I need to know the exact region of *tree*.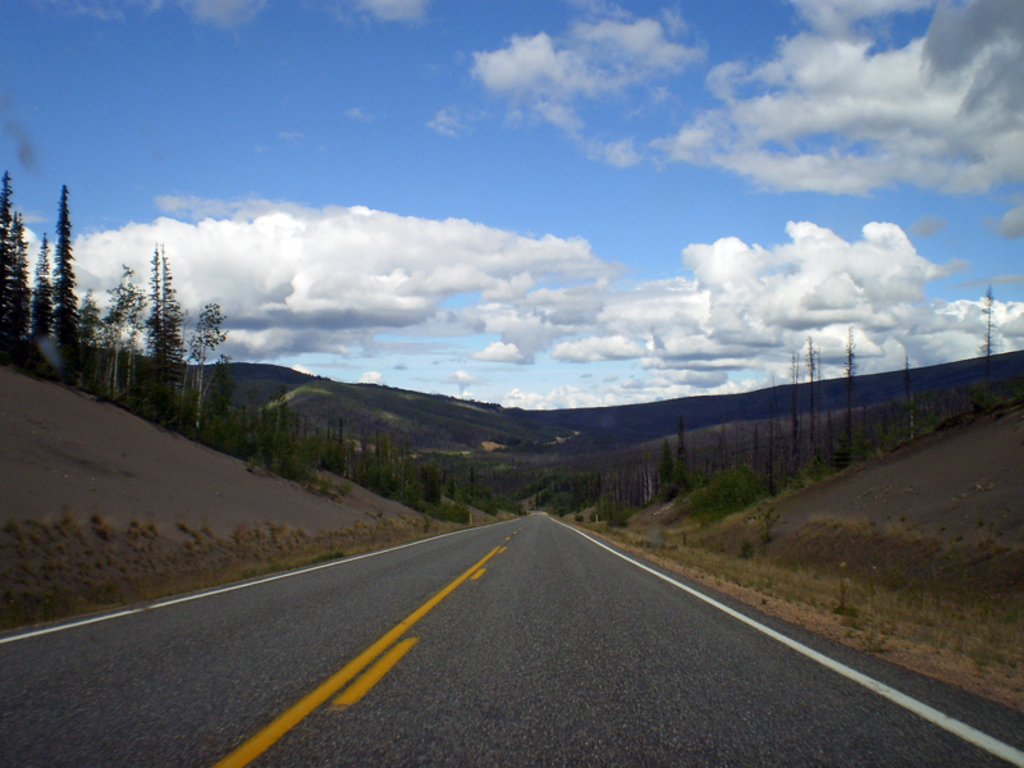
Region: [675, 415, 700, 498].
